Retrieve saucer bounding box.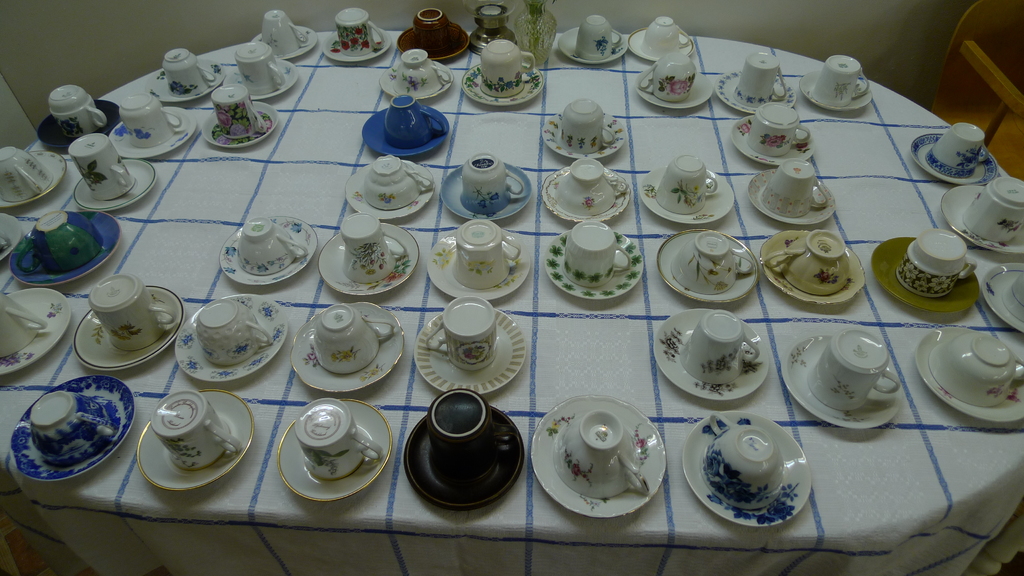
Bounding box: bbox=[911, 131, 999, 184].
